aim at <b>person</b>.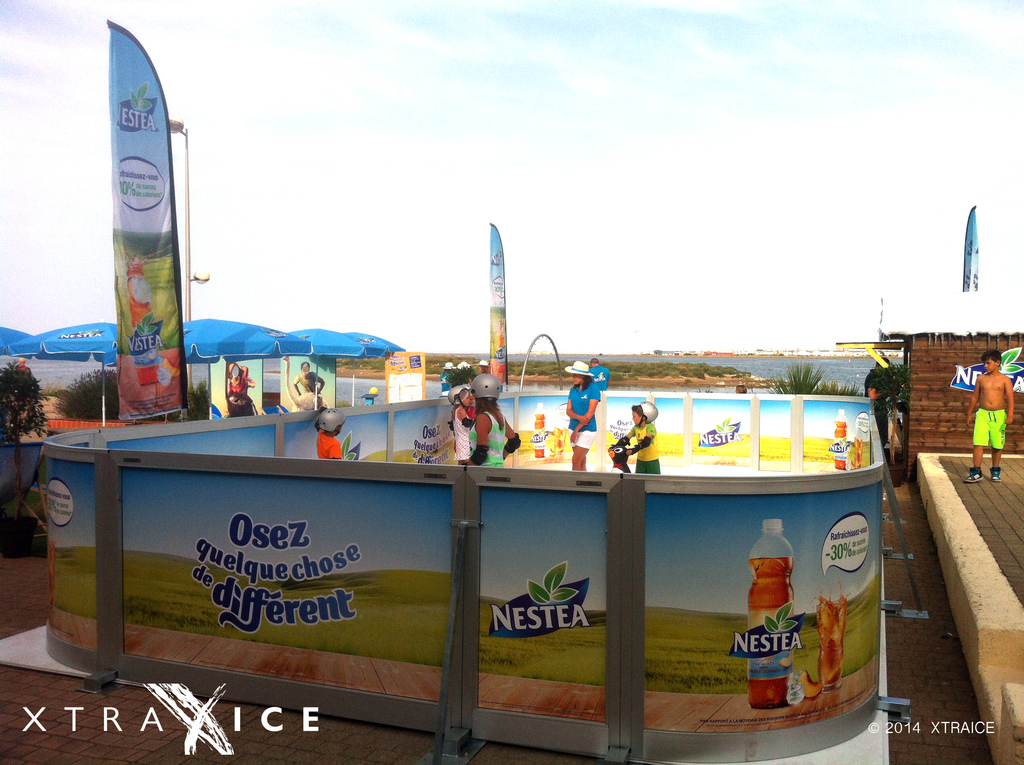
Aimed at bbox=(291, 362, 326, 398).
